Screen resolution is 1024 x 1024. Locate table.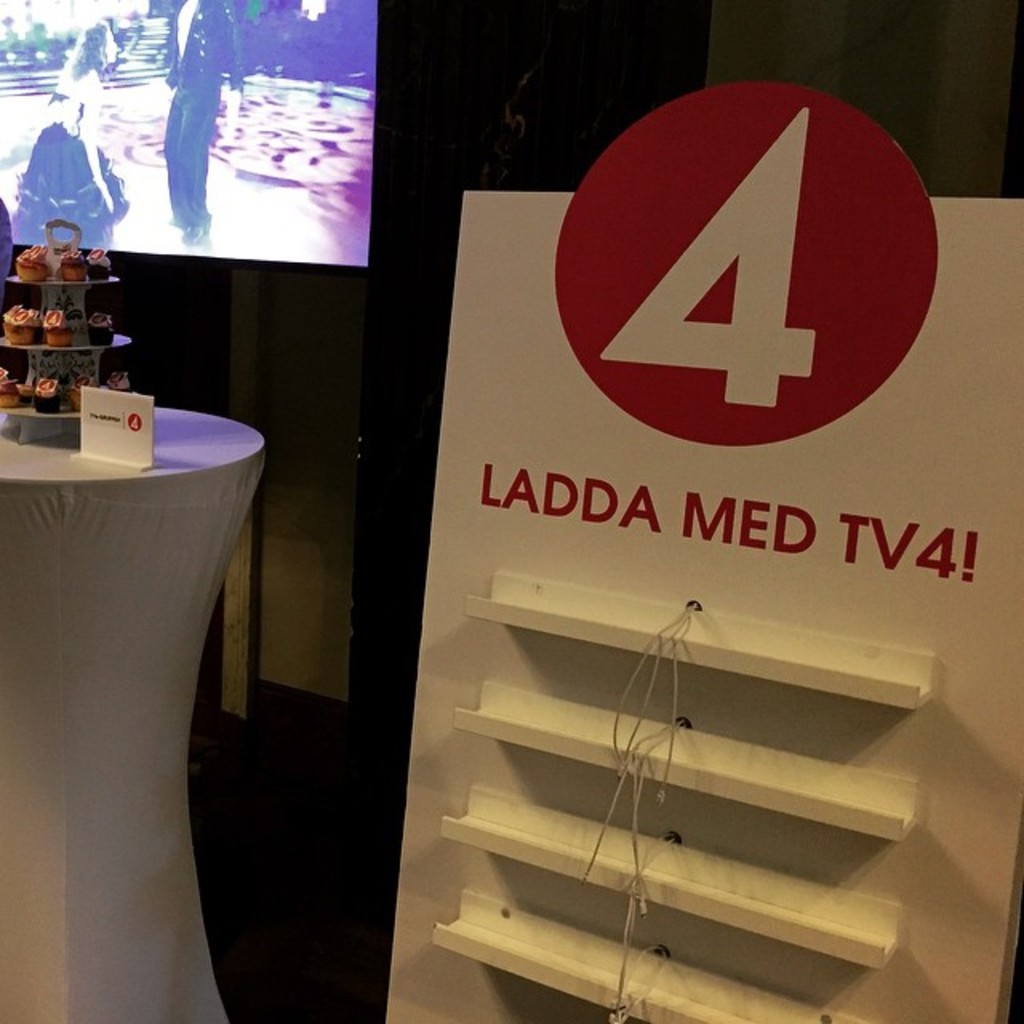
select_region(0, 387, 272, 1022).
